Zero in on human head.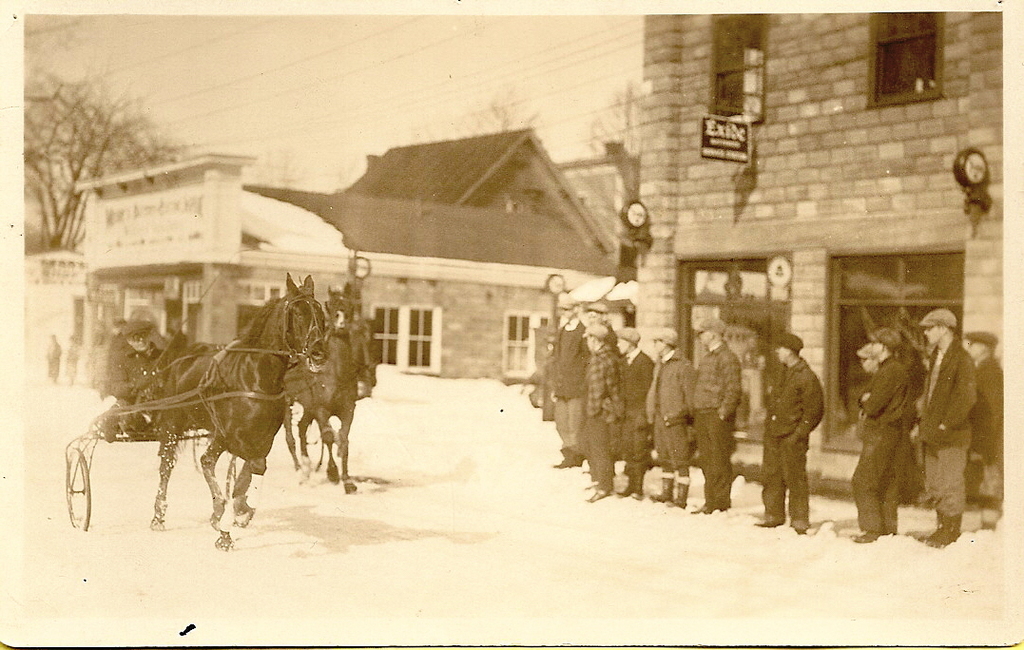
Zeroed in: (775,331,804,365).
